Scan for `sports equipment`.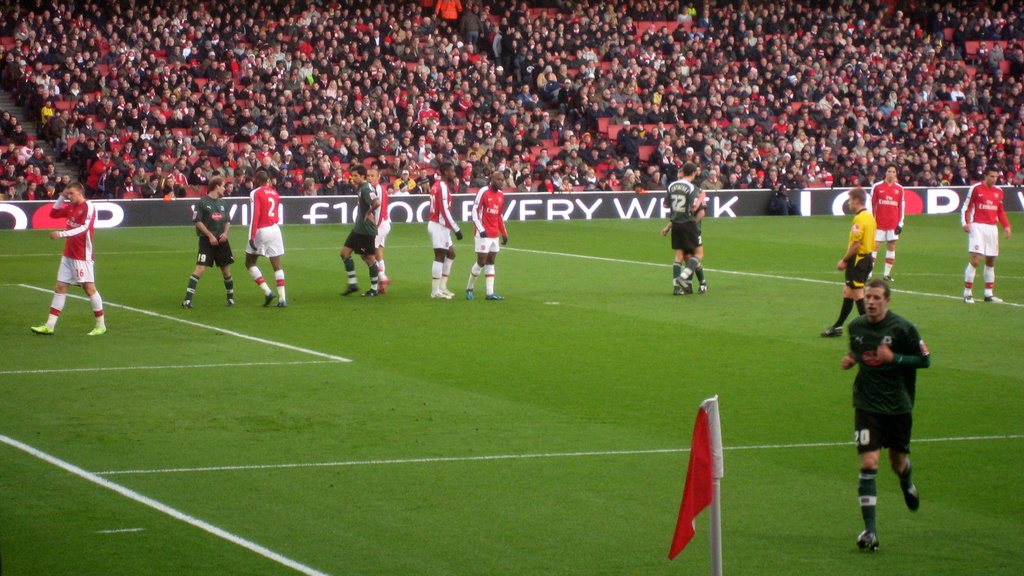
Scan result: [x1=33, y1=325, x2=52, y2=334].
